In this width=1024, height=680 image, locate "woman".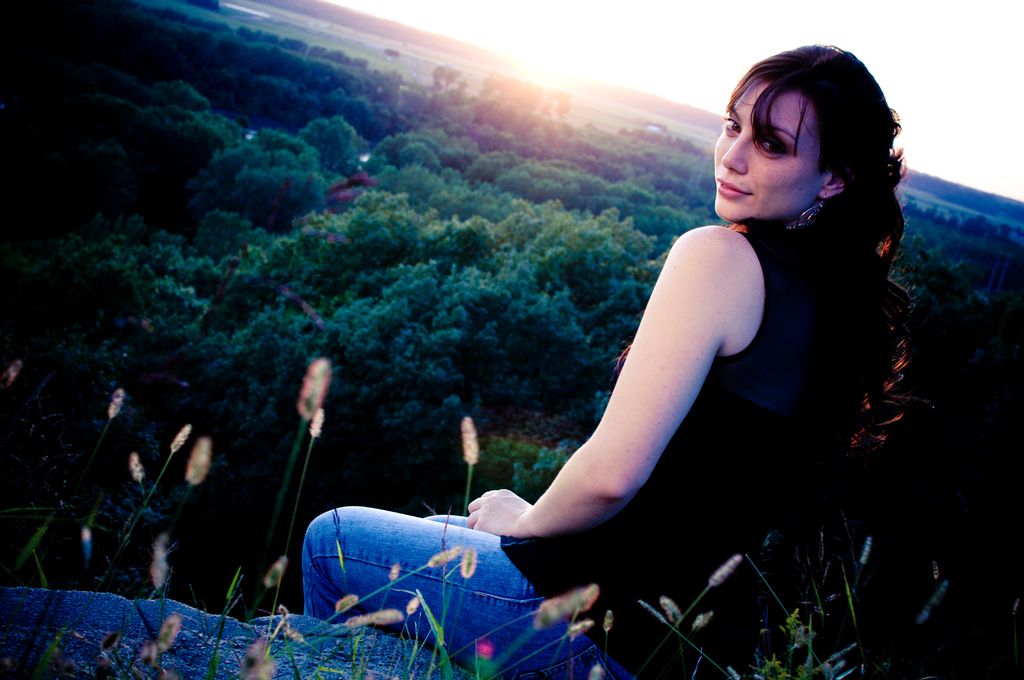
Bounding box: box(301, 46, 920, 679).
